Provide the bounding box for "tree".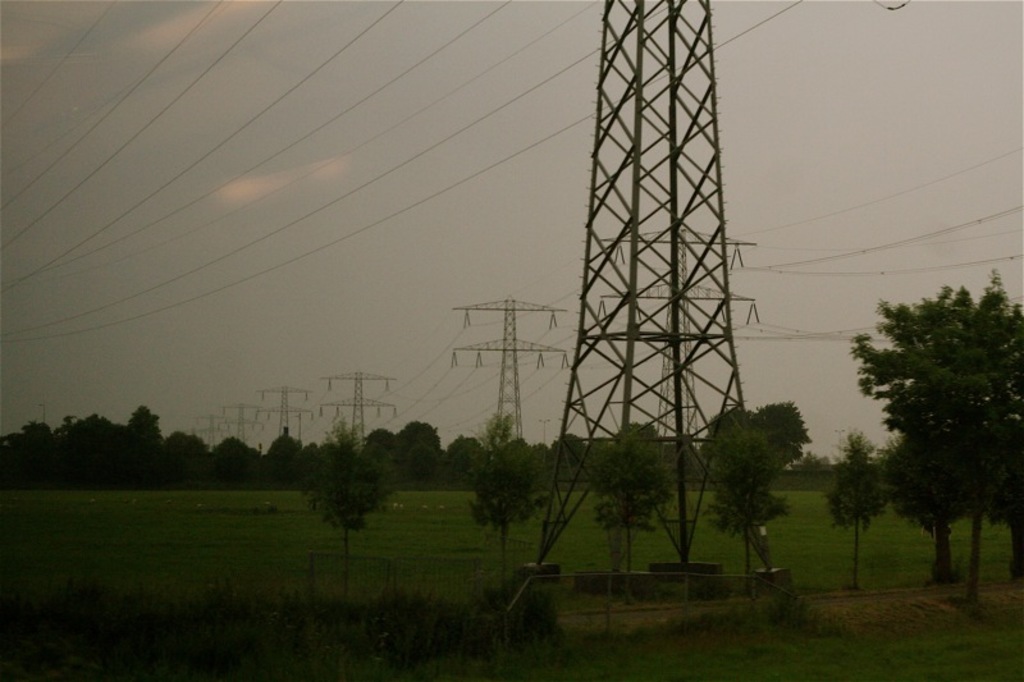
pyautogui.locateOnScreen(128, 406, 163, 440).
